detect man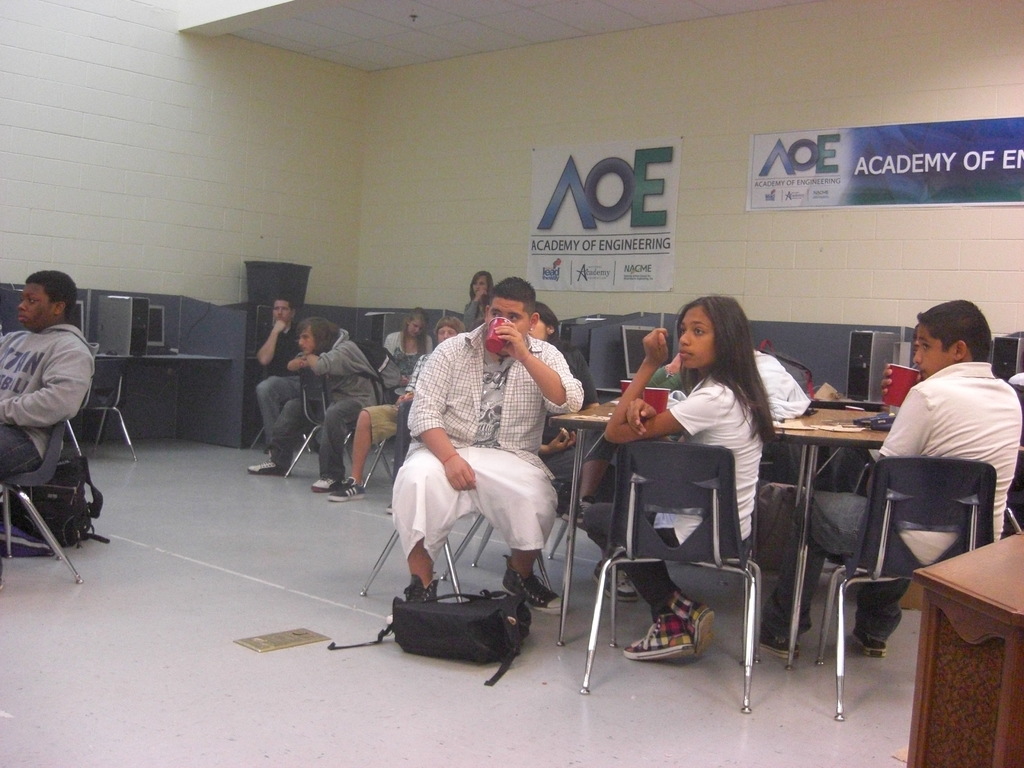
(390,275,584,614)
